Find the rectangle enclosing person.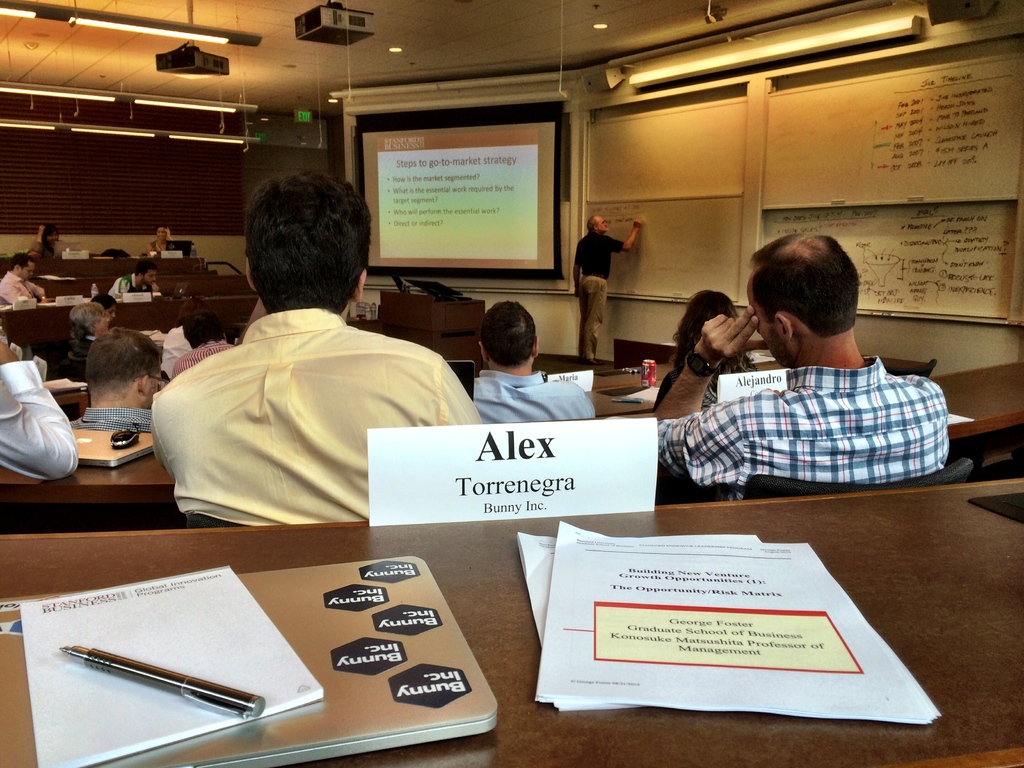
<box>470,302,602,424</box>.
